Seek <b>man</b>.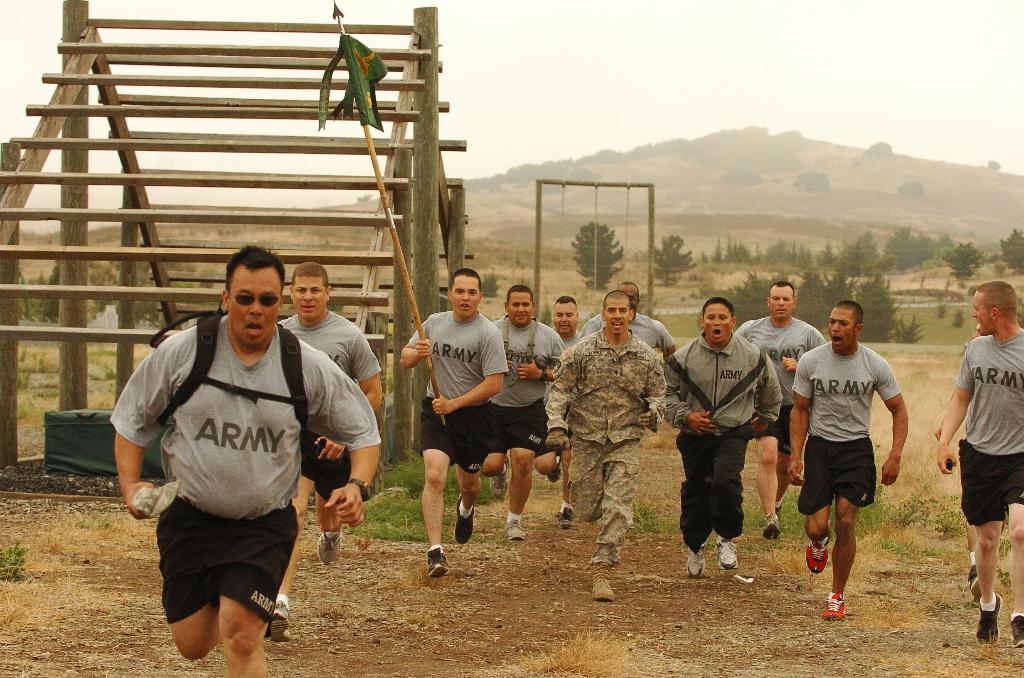
detection(534, 293, 580, 531).
